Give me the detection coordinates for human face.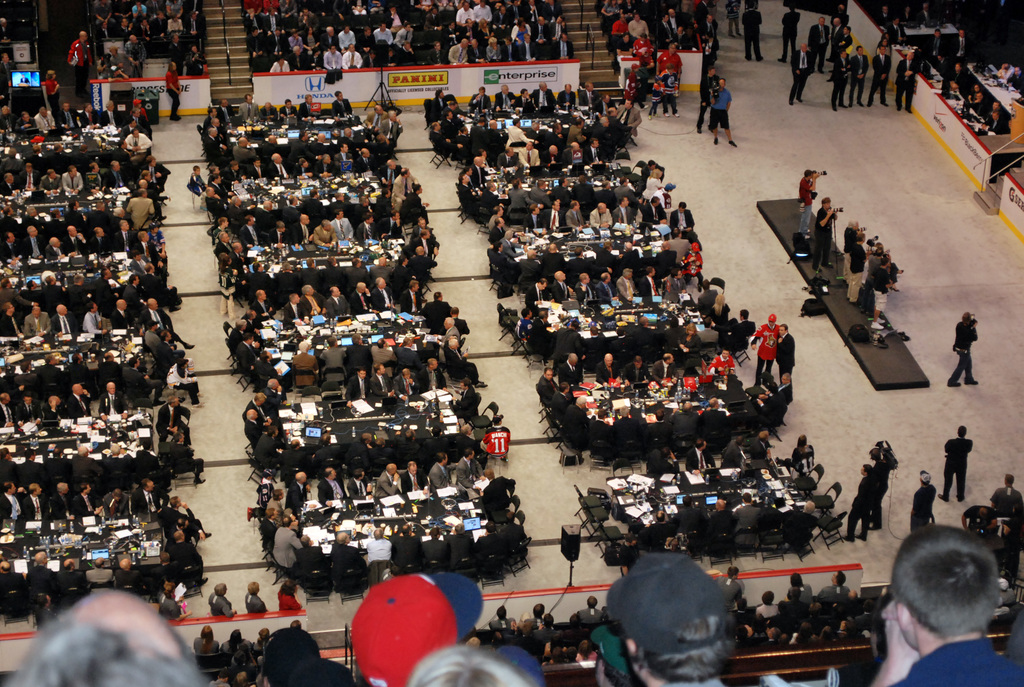
x1=121 y1=301 x2=127 y2=310.
